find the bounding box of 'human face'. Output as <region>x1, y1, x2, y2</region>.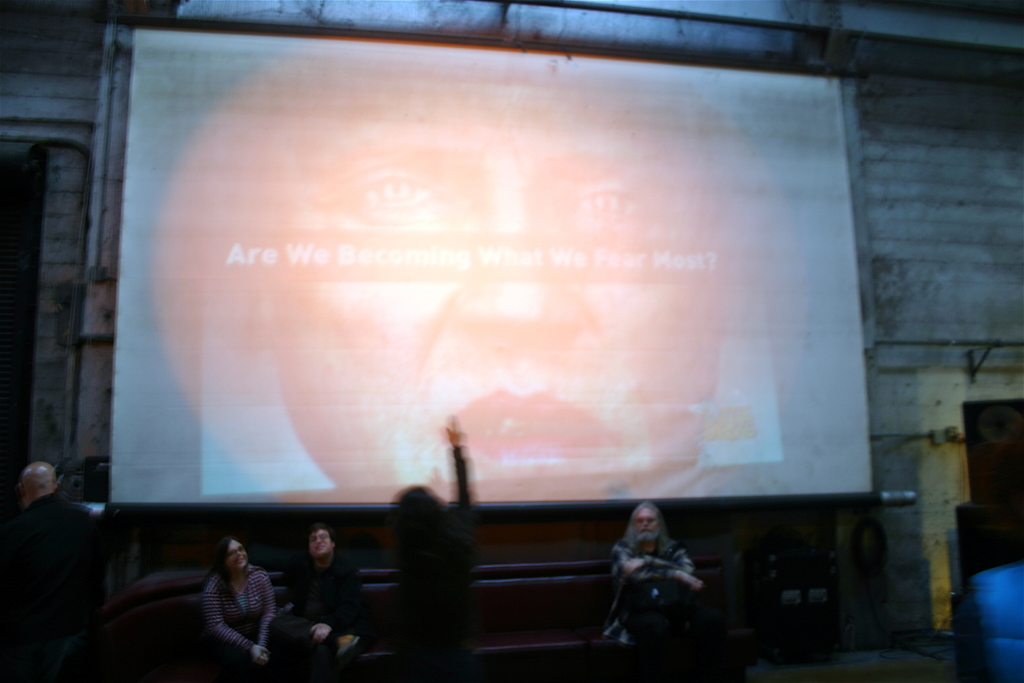
<region>308, 531, 332, 555</region>.
